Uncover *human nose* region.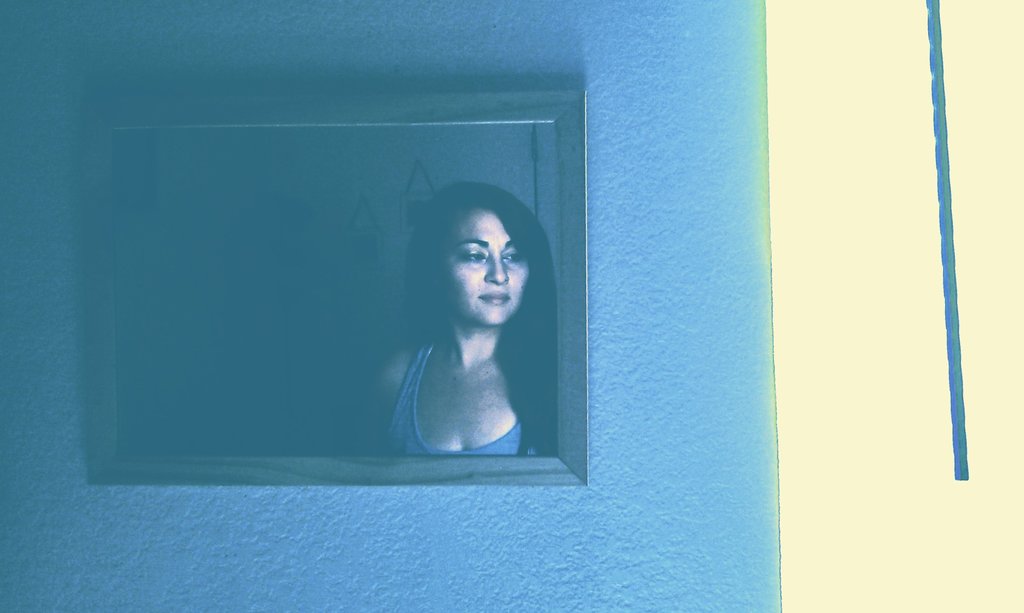
Uncovered: 481:257:508:286.
